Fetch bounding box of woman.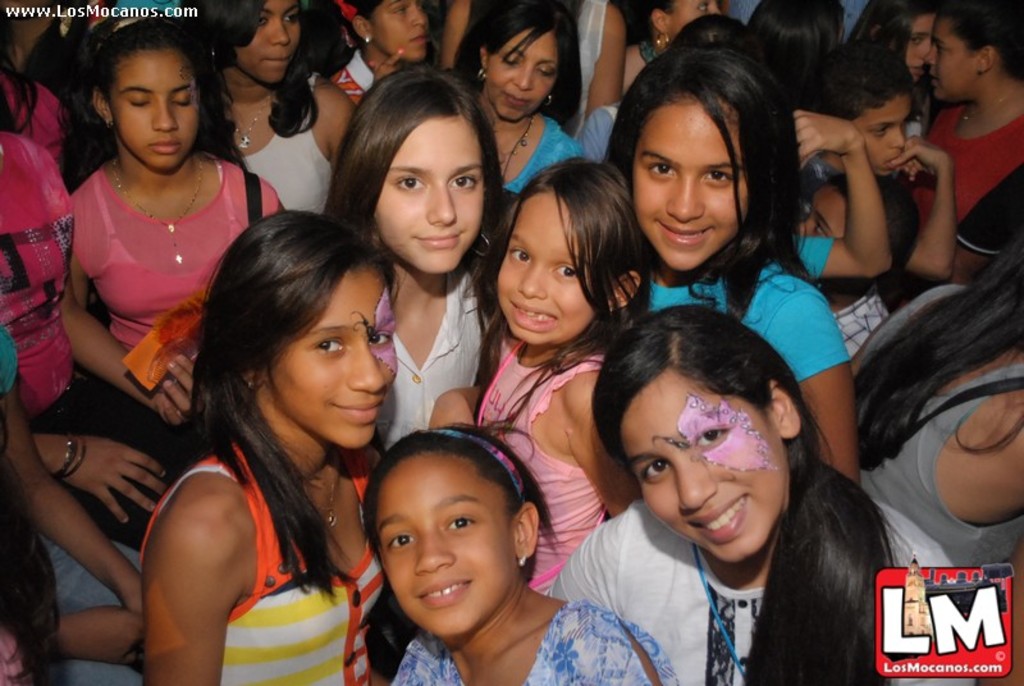
Bbox: {"x1": 919, "y1": 9, "x2": 1023, "y2": 229}.
